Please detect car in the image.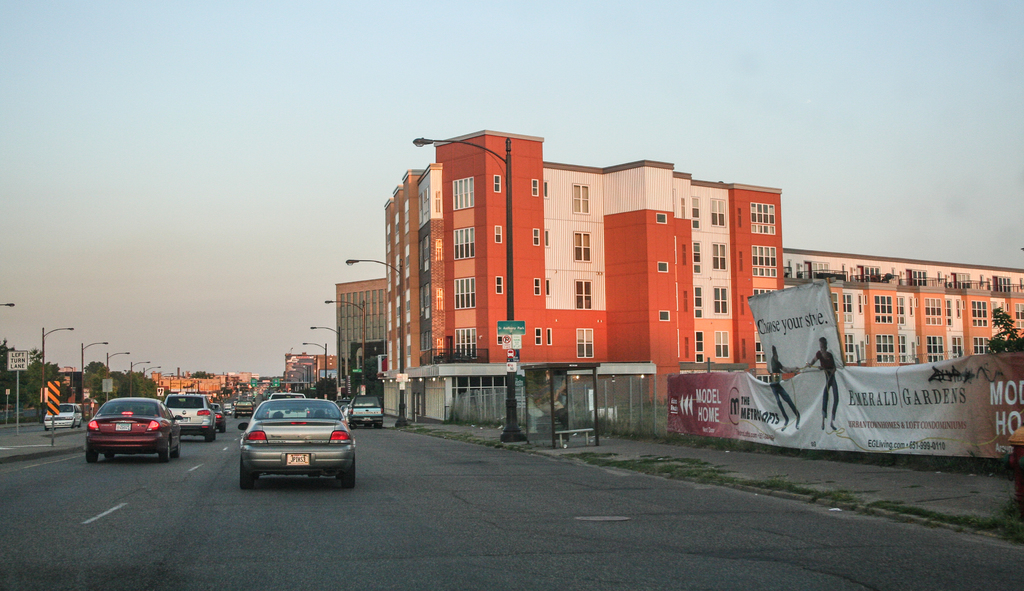
[42, 398, 88, 434].
